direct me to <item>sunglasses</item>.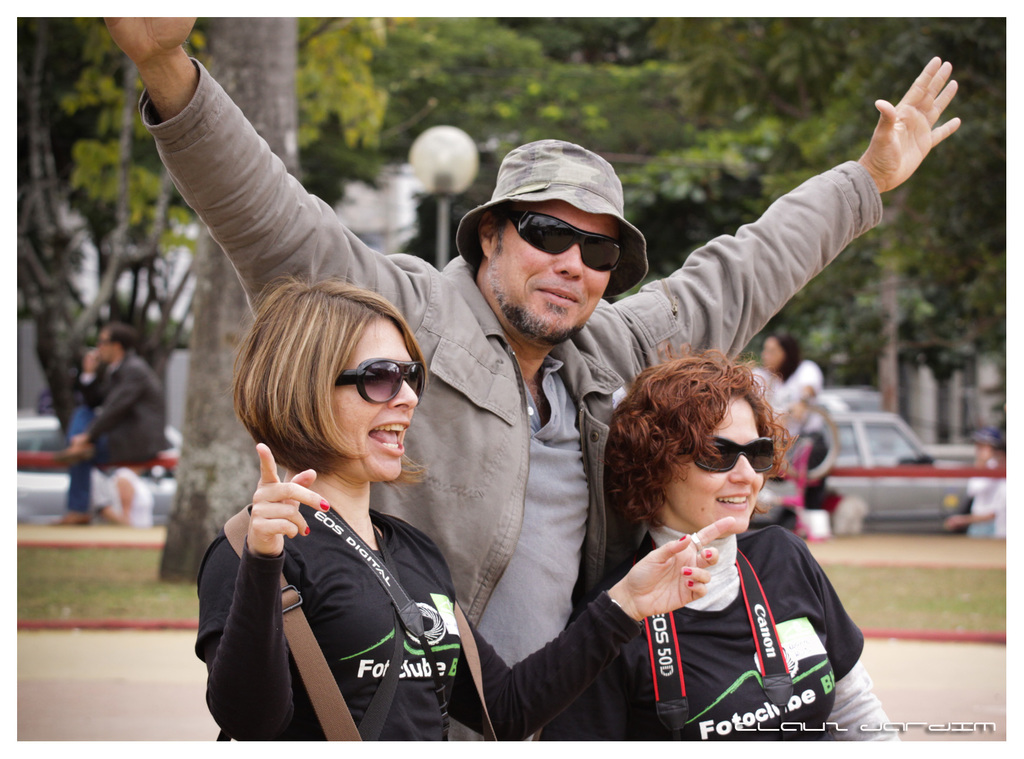
Direction: [689, 436, 778, 473].
